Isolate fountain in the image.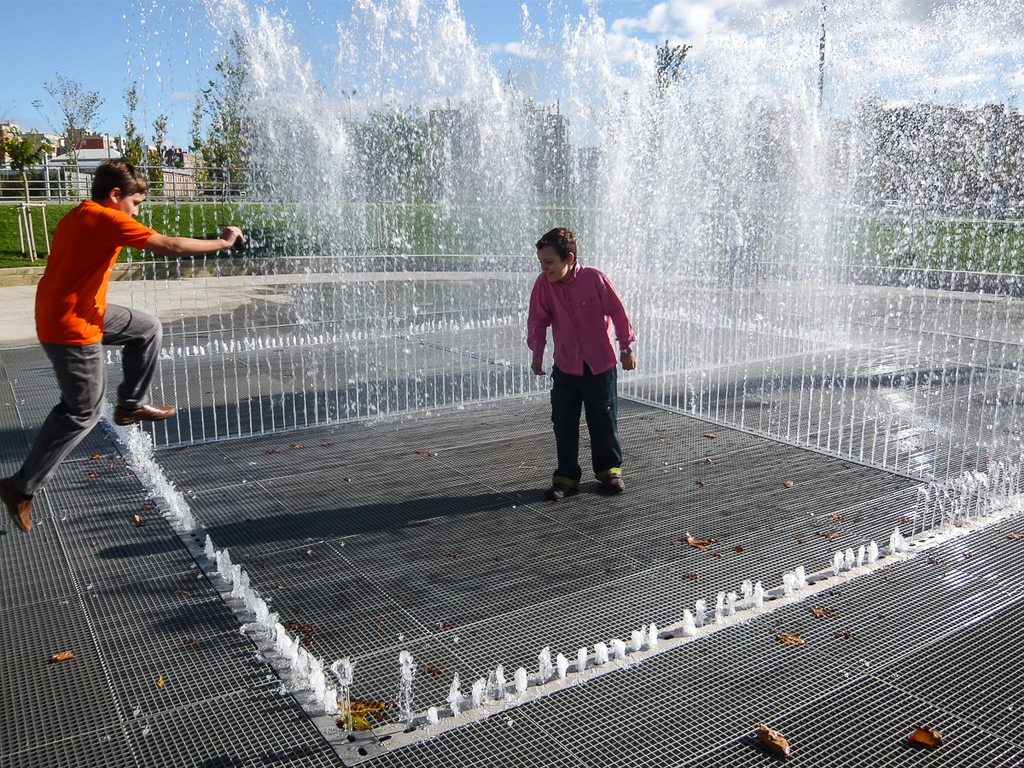
Isolated region: left=103, top=3, right=1004, bottom=529.
